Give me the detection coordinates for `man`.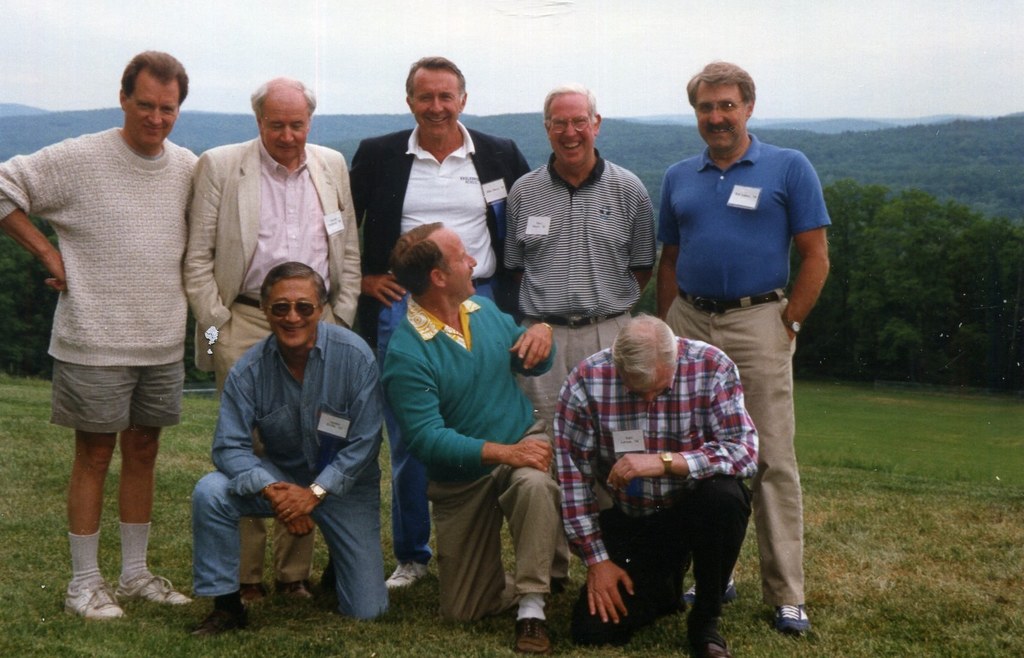
[182,77,365,615].
